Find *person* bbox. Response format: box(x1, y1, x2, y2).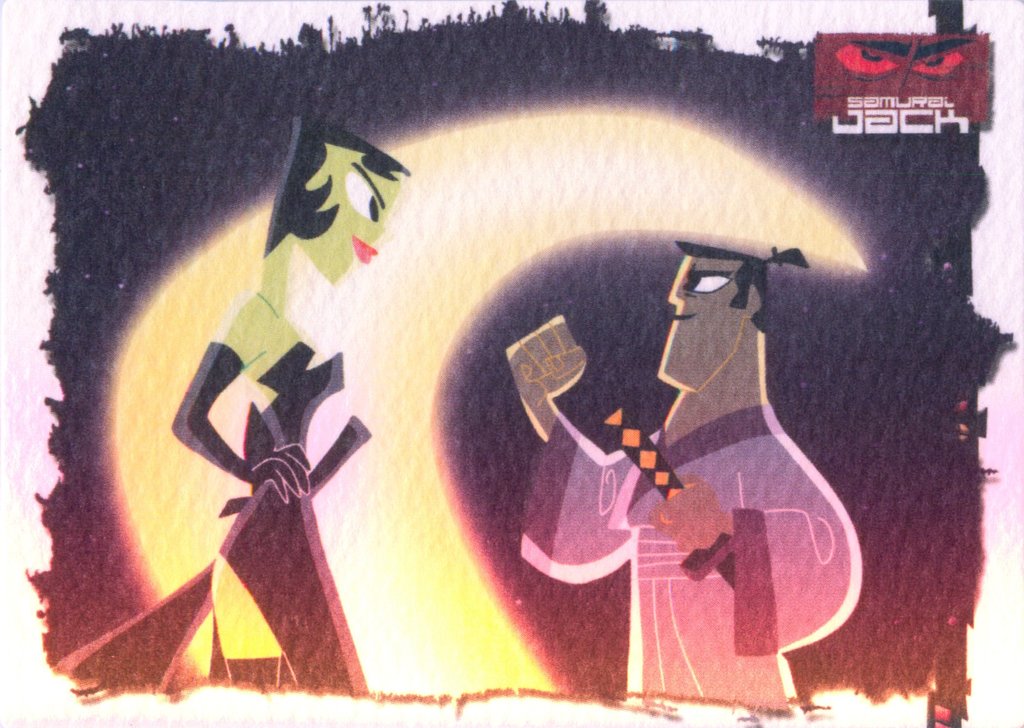
box(504, 243, 868, 718).
